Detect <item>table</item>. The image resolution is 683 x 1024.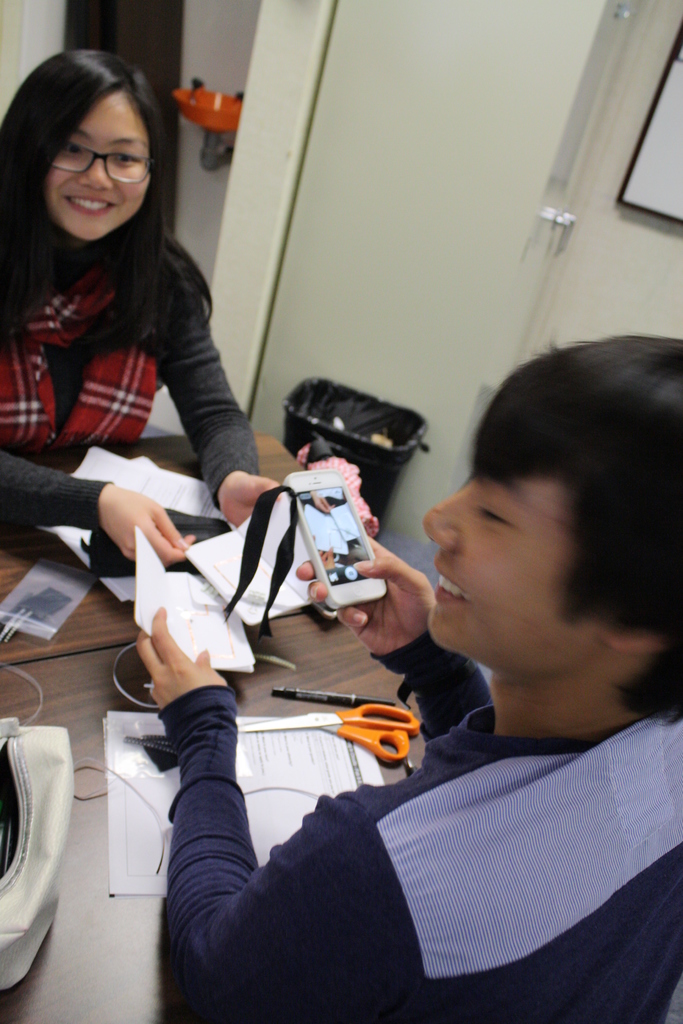
[x1=0, y1=420, x2=463, y2=1023].
